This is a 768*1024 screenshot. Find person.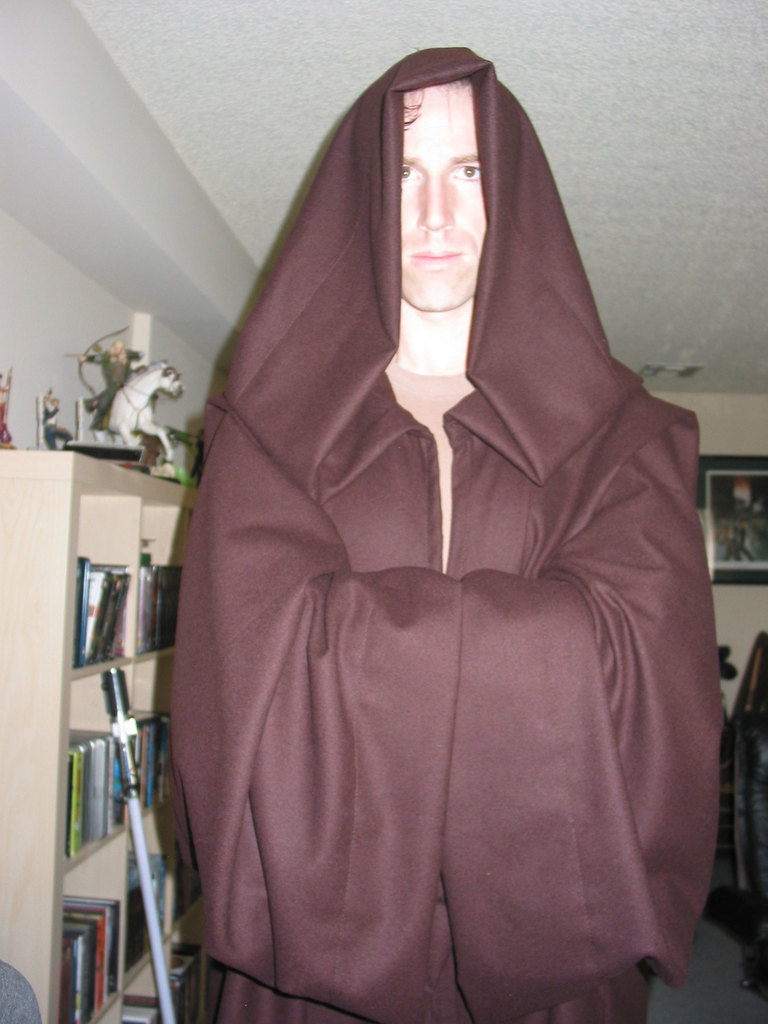
Bounding box: {"left": 162, "top": 60, "right": 727, "bottom": 1017}.
